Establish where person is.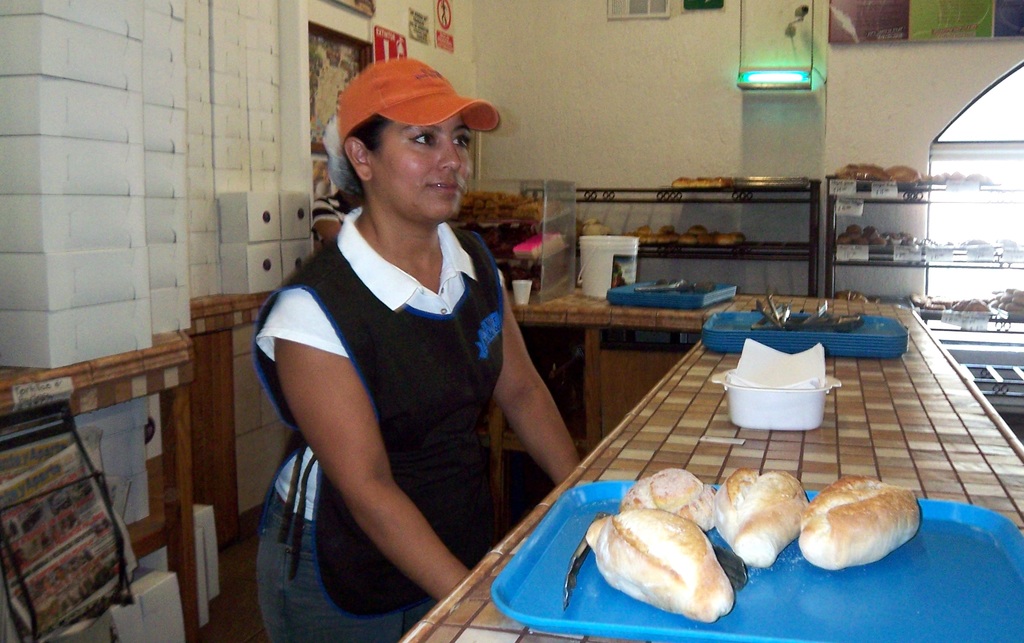
Established at rect(252, 31, 558, 642).
